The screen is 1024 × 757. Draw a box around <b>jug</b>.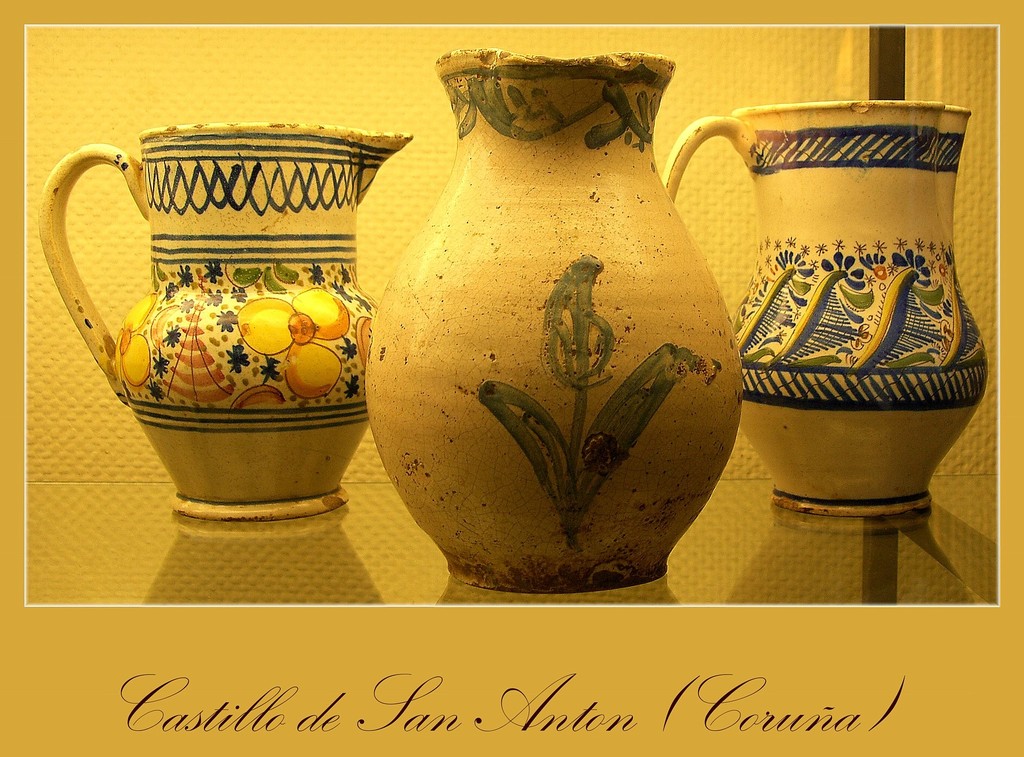
[662, 100, 991, 520].
